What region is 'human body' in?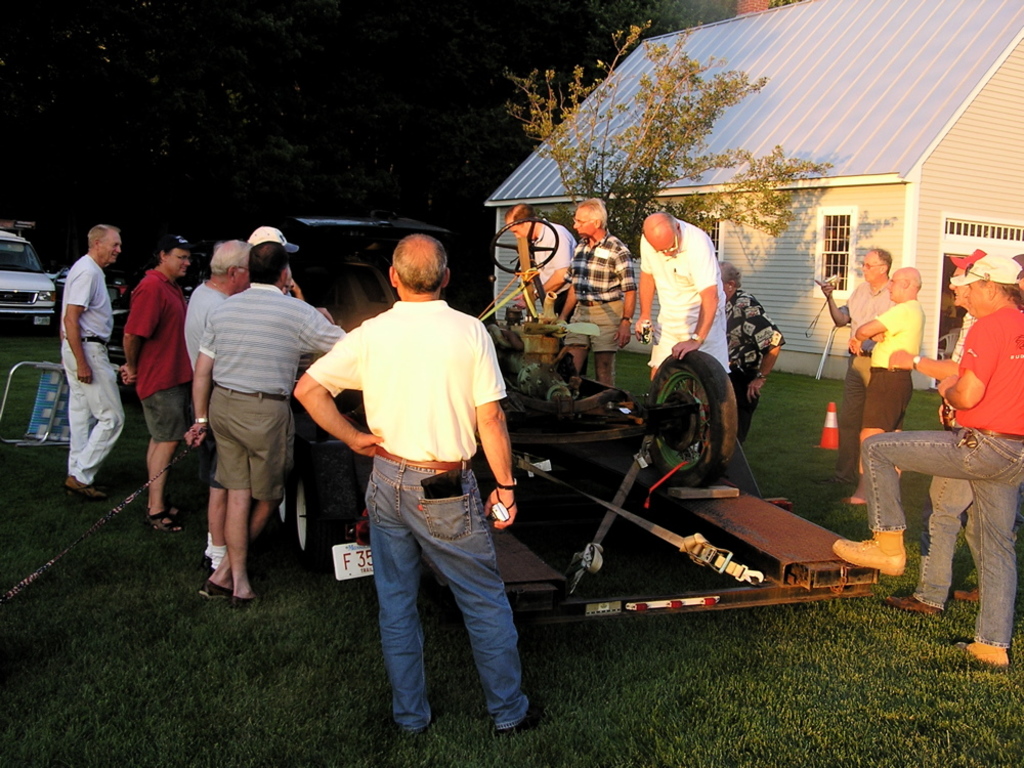
(636,219,733,457).
